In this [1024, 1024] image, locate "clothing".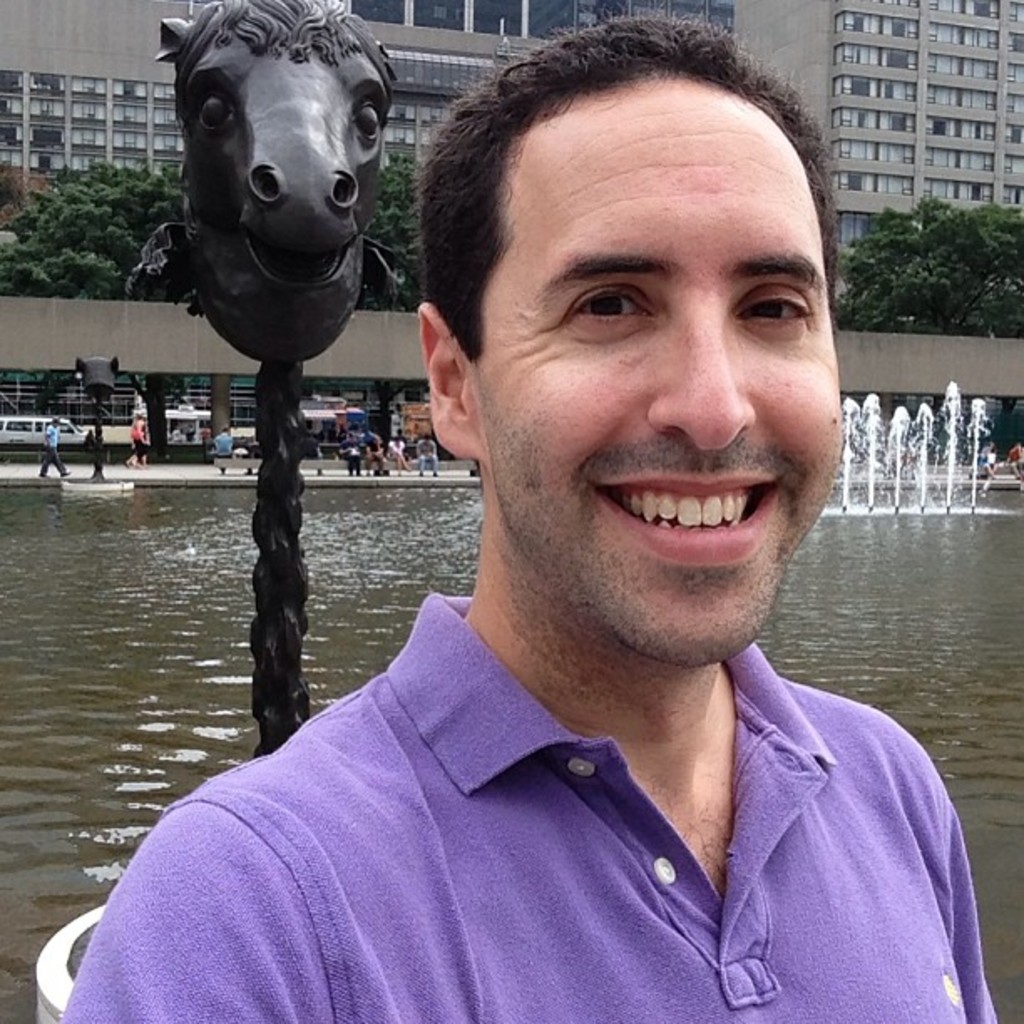
Bounding box: region(62, 594, 997, 994).
